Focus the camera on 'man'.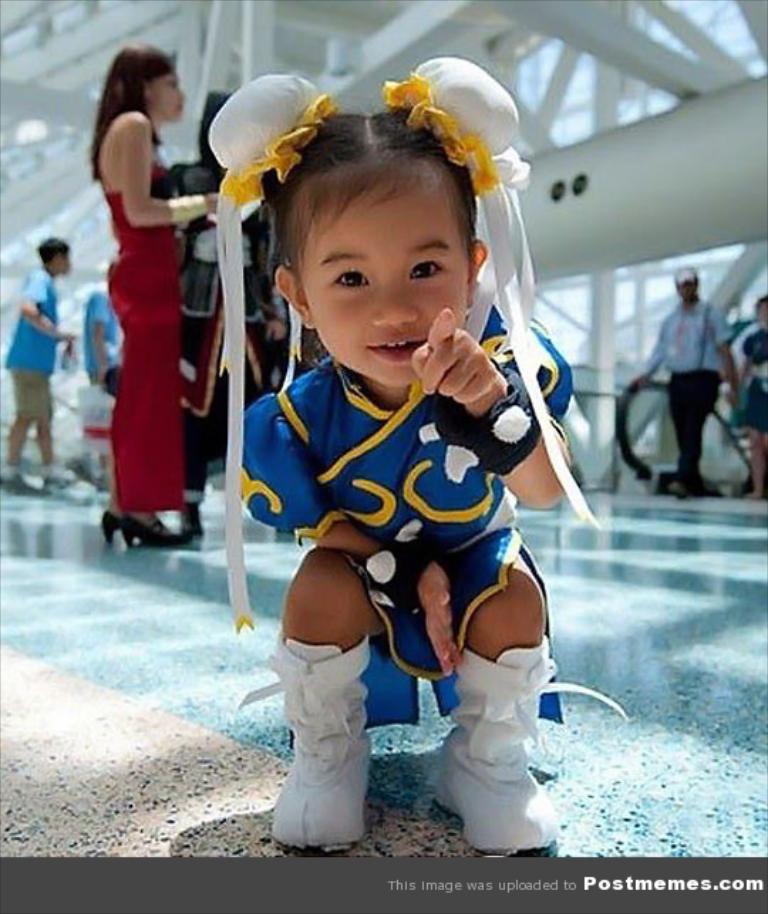
Focus region: crop(1, 233, 82, 488).
